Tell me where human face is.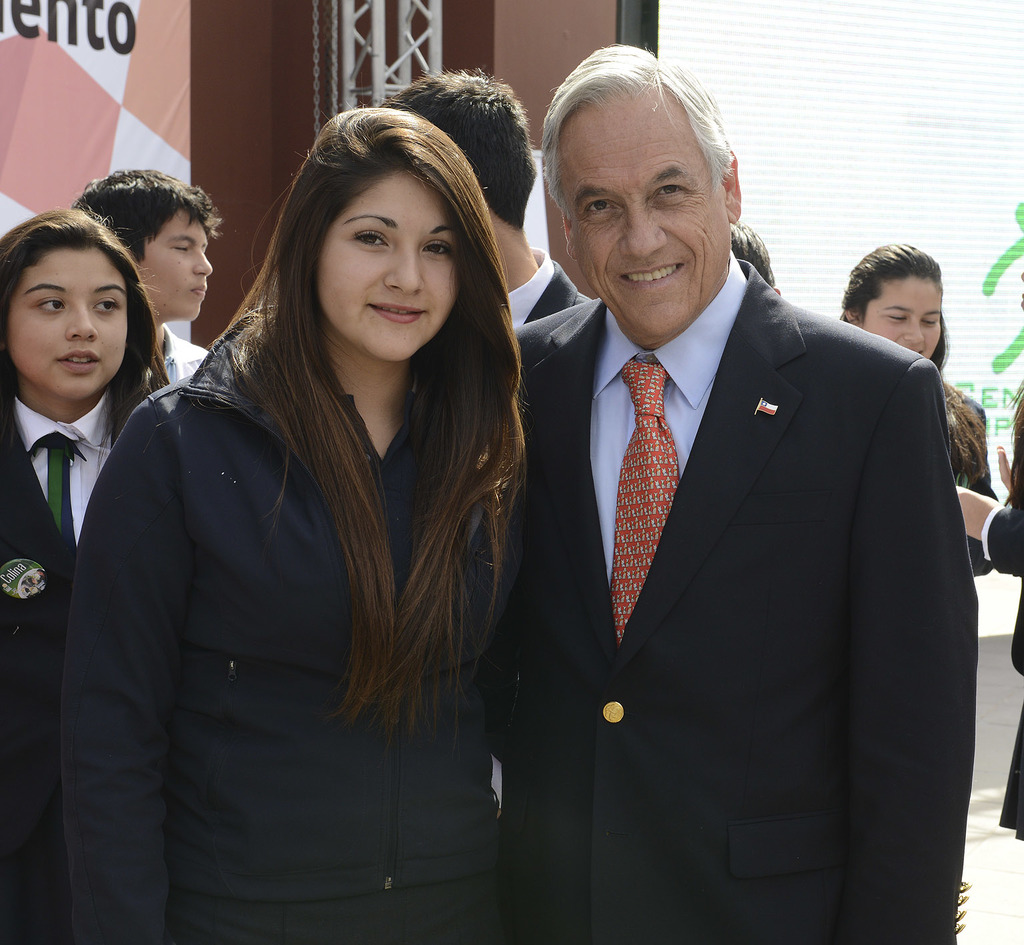
human face is at bbox=(3, 248, 129, 400).
